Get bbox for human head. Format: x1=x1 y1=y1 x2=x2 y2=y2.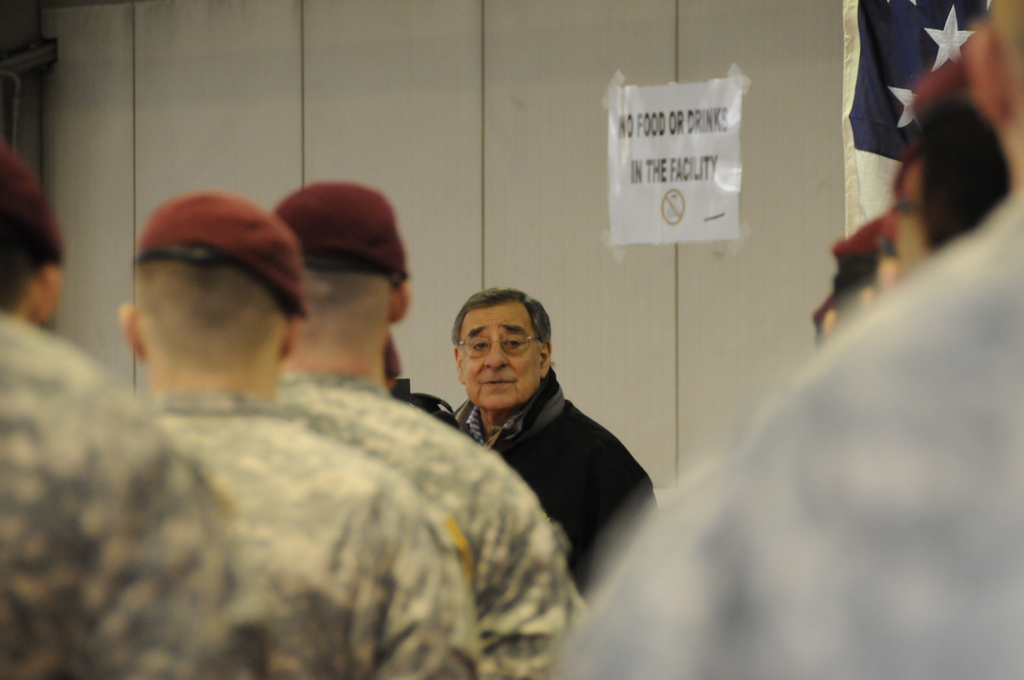
x1=442 y1=289 x2=564 y2=407.
